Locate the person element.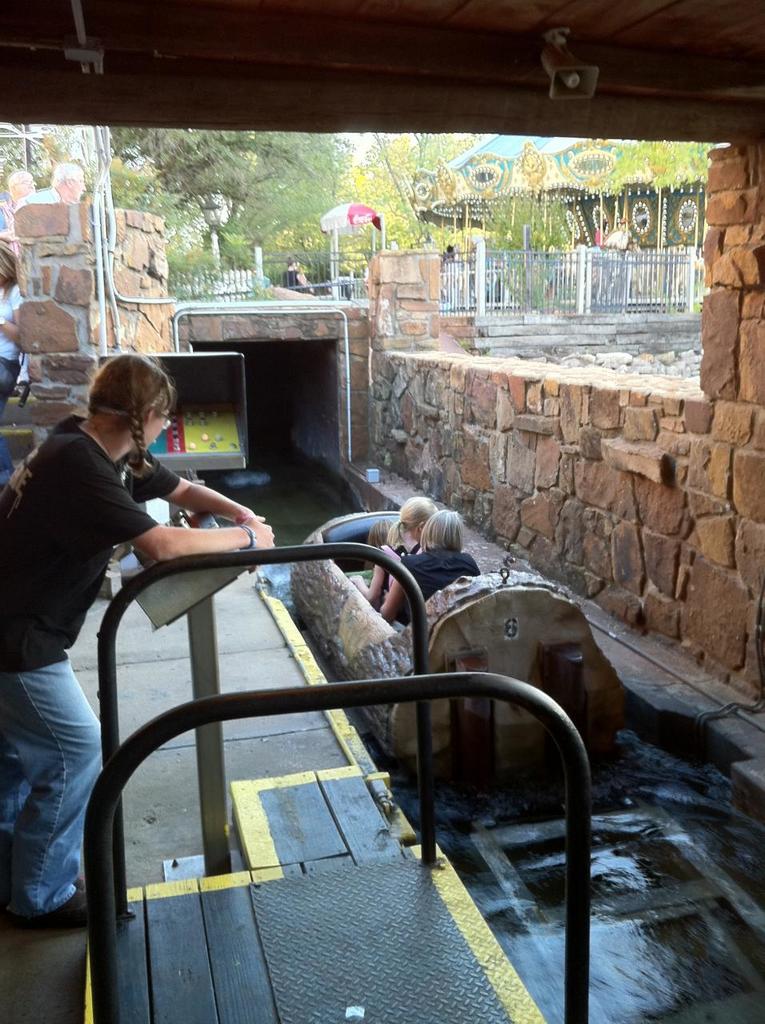
Element bbox: {"x1": 357, "y1": 493, "x2": 432, "y2": 602}.
